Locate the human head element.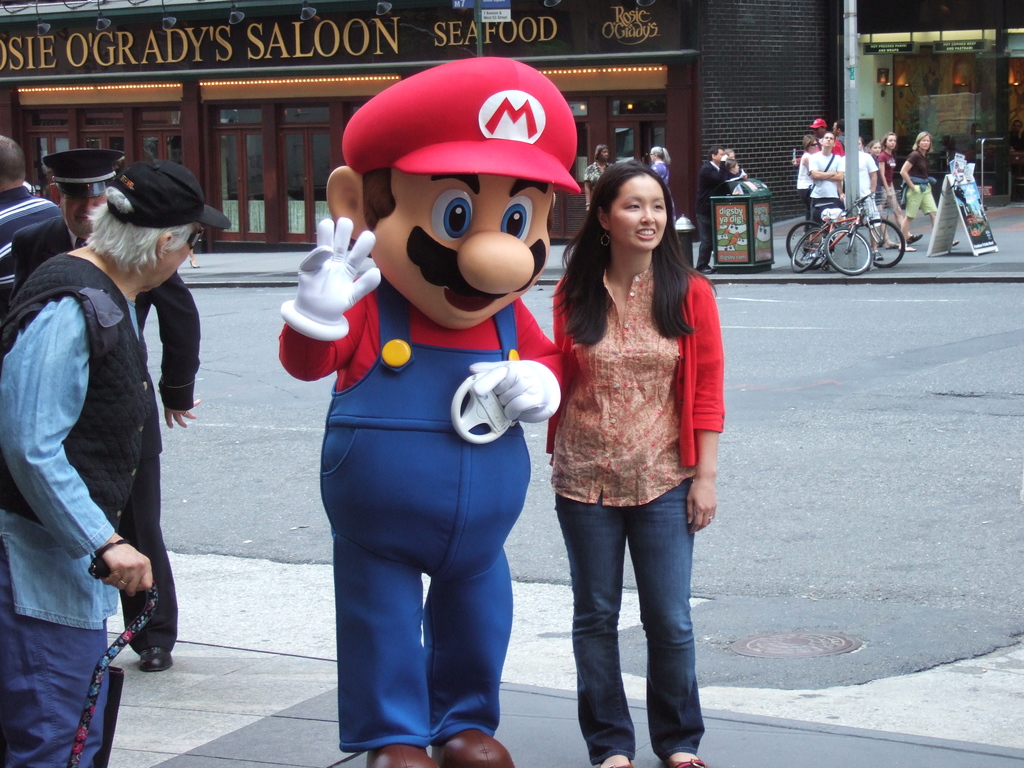
Element bbox: region(323, 114, 557, 333).
